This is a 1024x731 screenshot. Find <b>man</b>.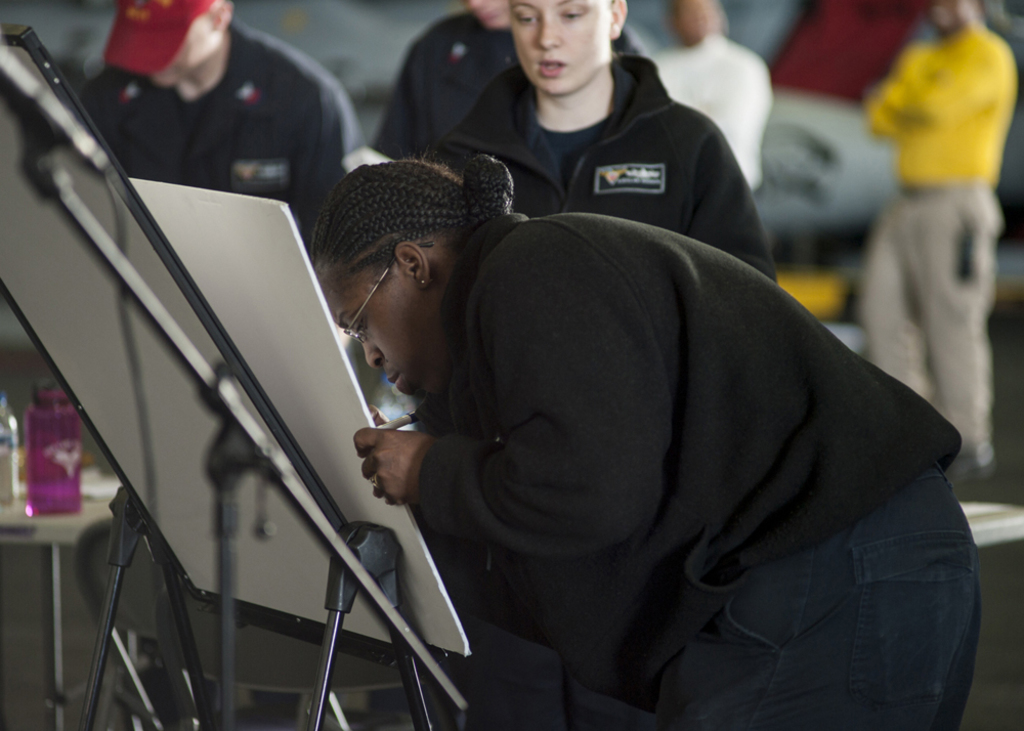
Bounding box: detection(647, 0, 770, 195).
